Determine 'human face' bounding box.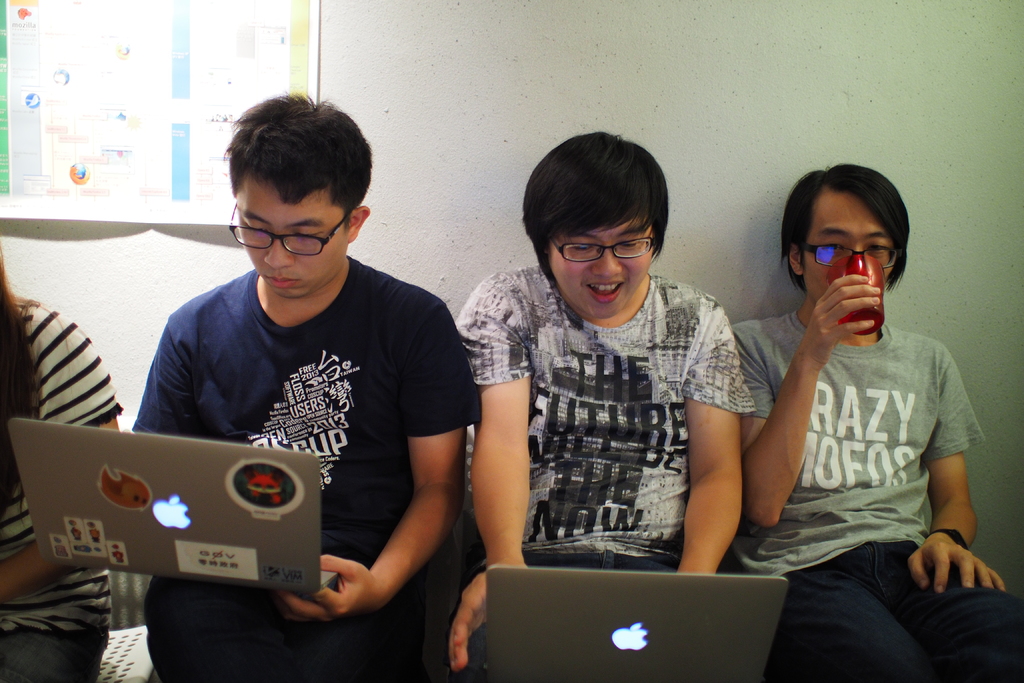
Determined: bbox(799, 186, 897, 307).
